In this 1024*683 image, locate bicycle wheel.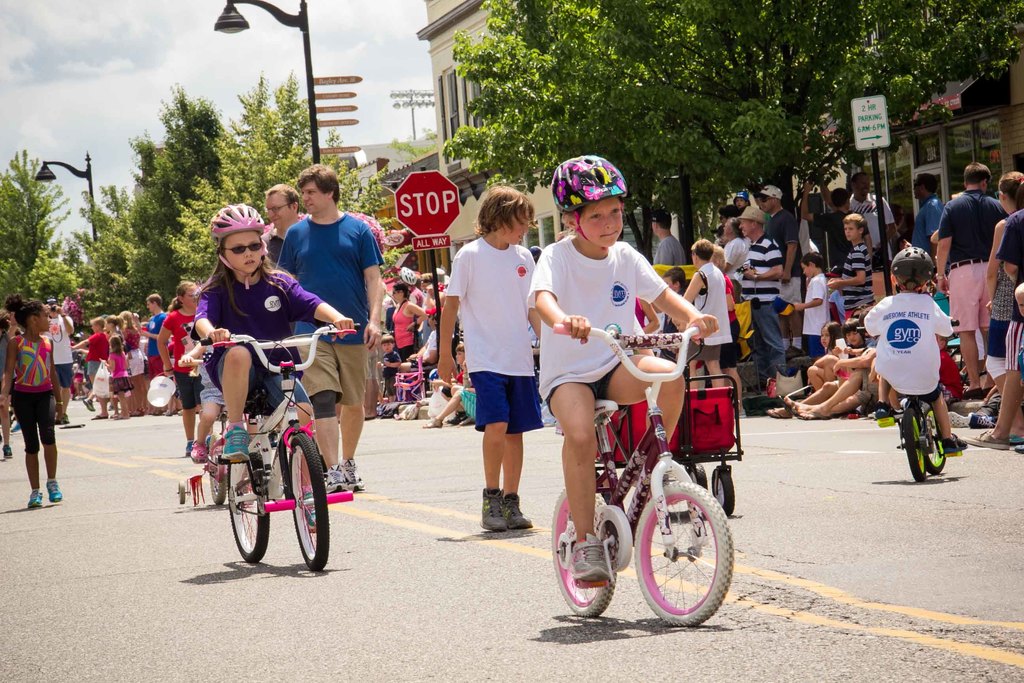
Bounding box: [x1=179, y1=481, x2=184, y2=503].
